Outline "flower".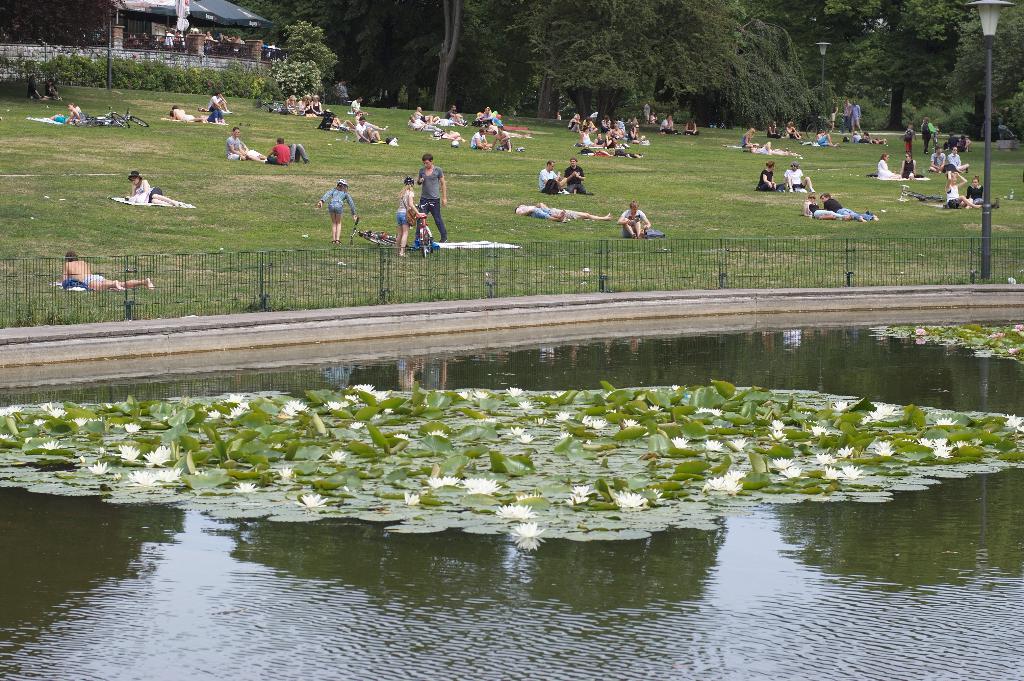
Outline: (left=458, top=388, right=471, bottom=402).
